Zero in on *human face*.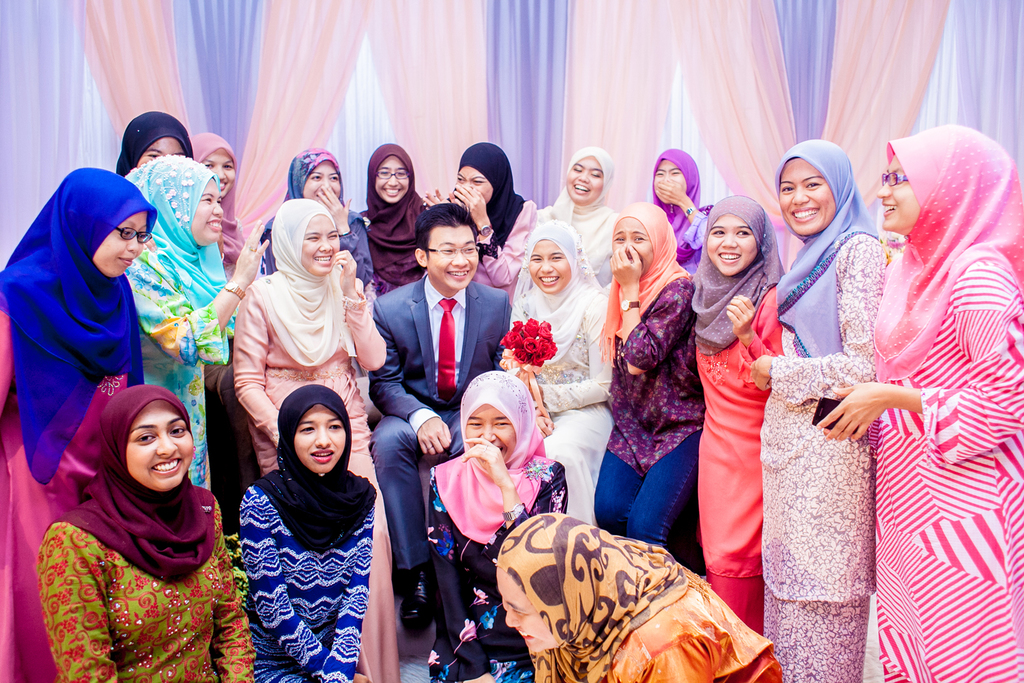
Zeroed in: detection(296, 404, 346, 472).
